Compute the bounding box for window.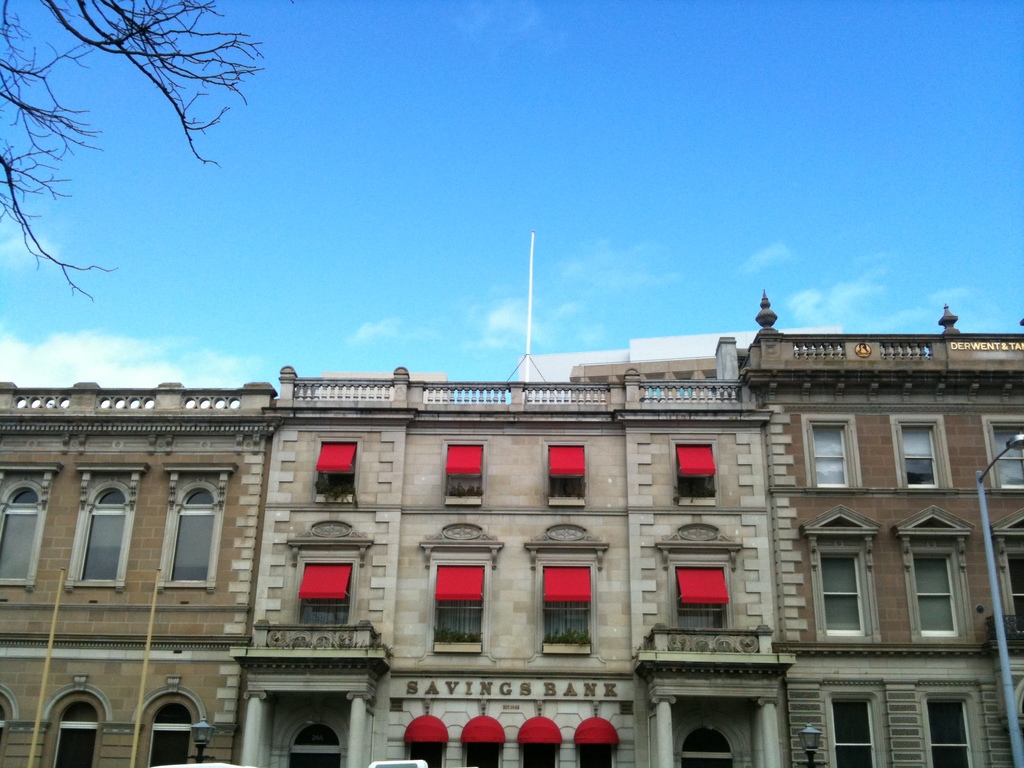
77,488,124,584.
